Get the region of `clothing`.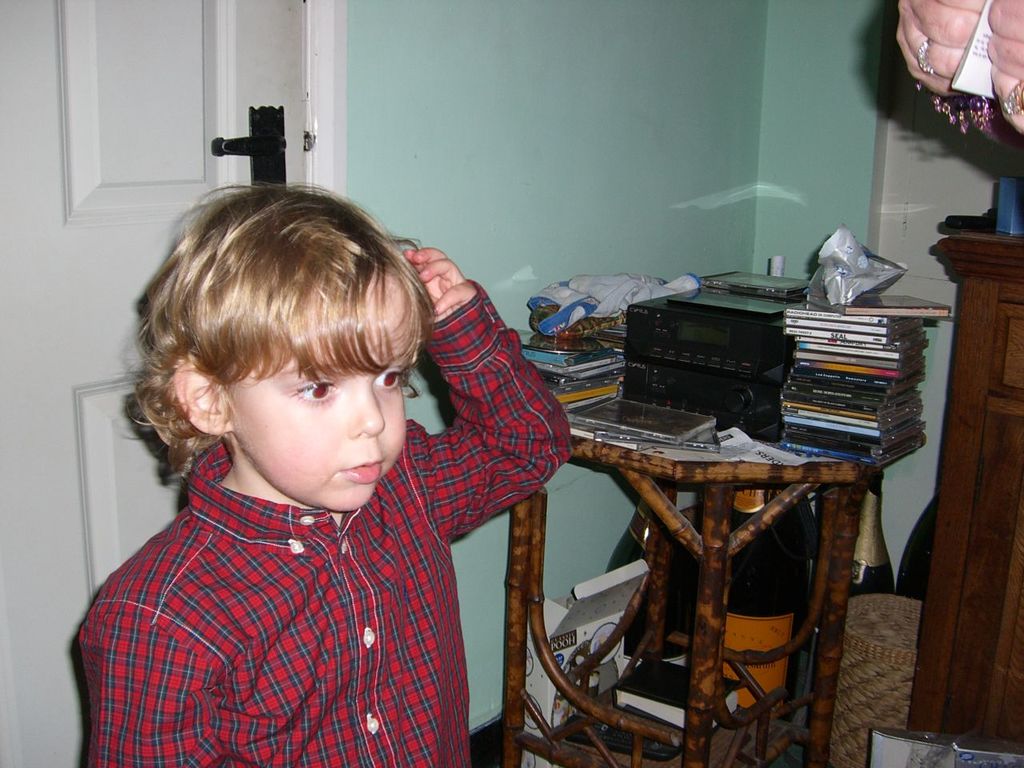
[left=107, top=190, right=662, bottom=756].
